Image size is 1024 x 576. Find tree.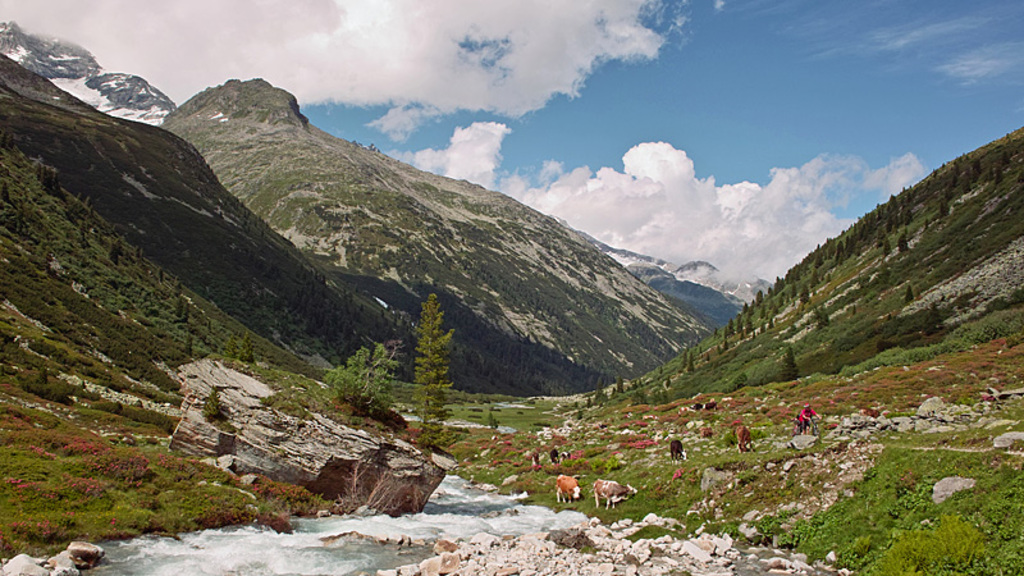
bbox(321, 343, 397, 416).
